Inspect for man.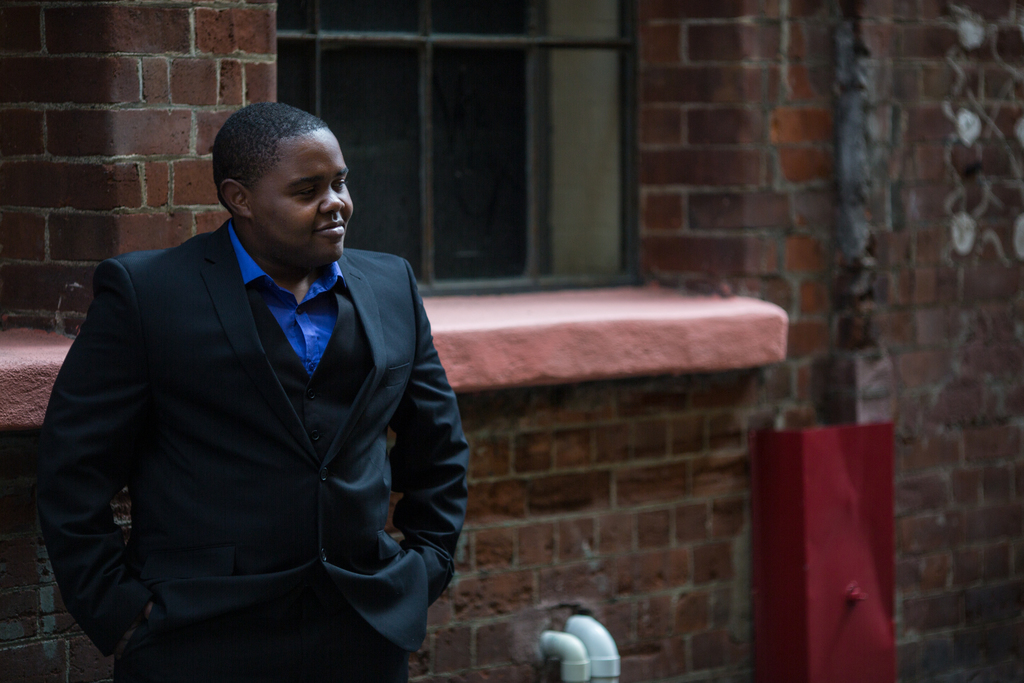
Inspection: [left=35, top=103, right=469, bottom=682].
